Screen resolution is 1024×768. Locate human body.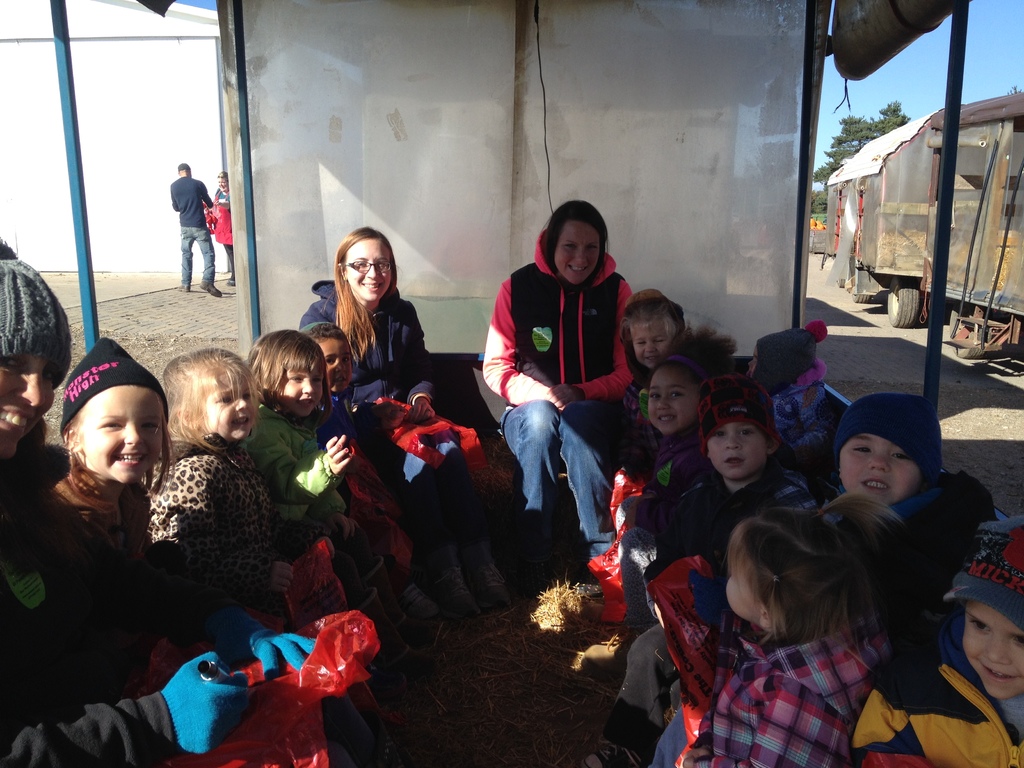
BBox(246, 324, 442, 634).
